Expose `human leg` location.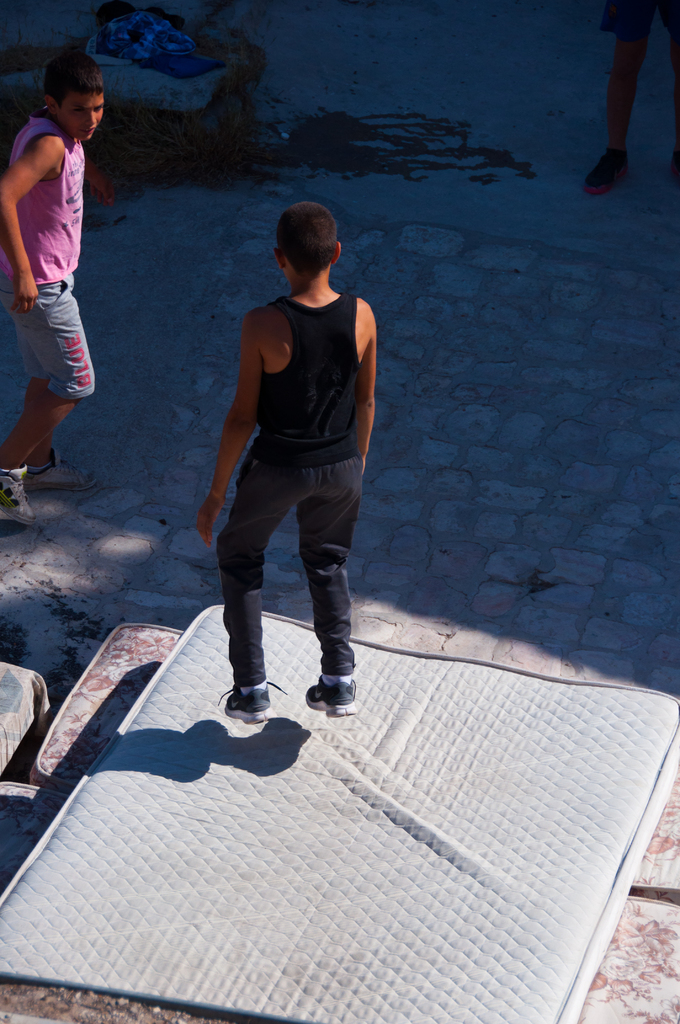
Exposed at bbox(579, 0, 645, 196).
